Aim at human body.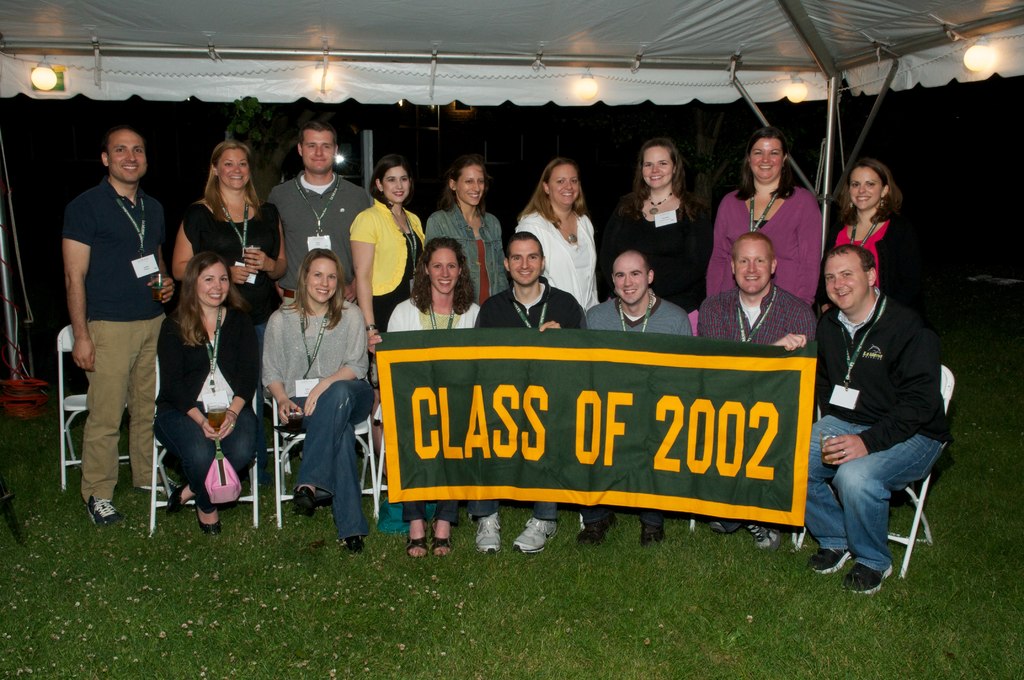
Aimed at {"left": 384, "top": 229, "right": 488, "bottom": 555}.
